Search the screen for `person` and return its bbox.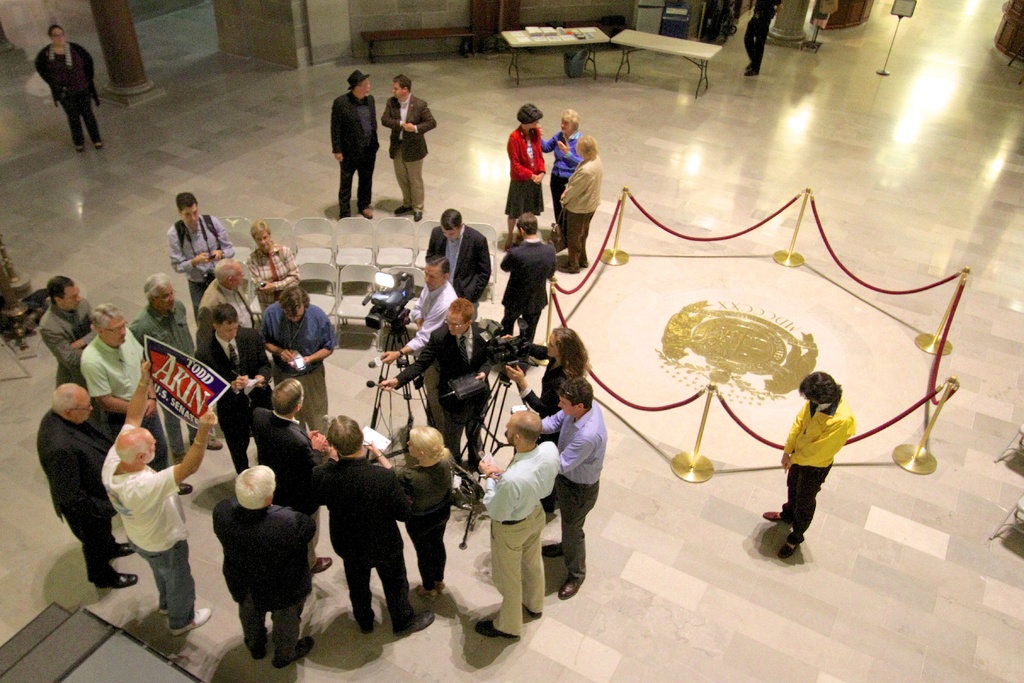
Found: bbox=(760, 370, 859, 559).
